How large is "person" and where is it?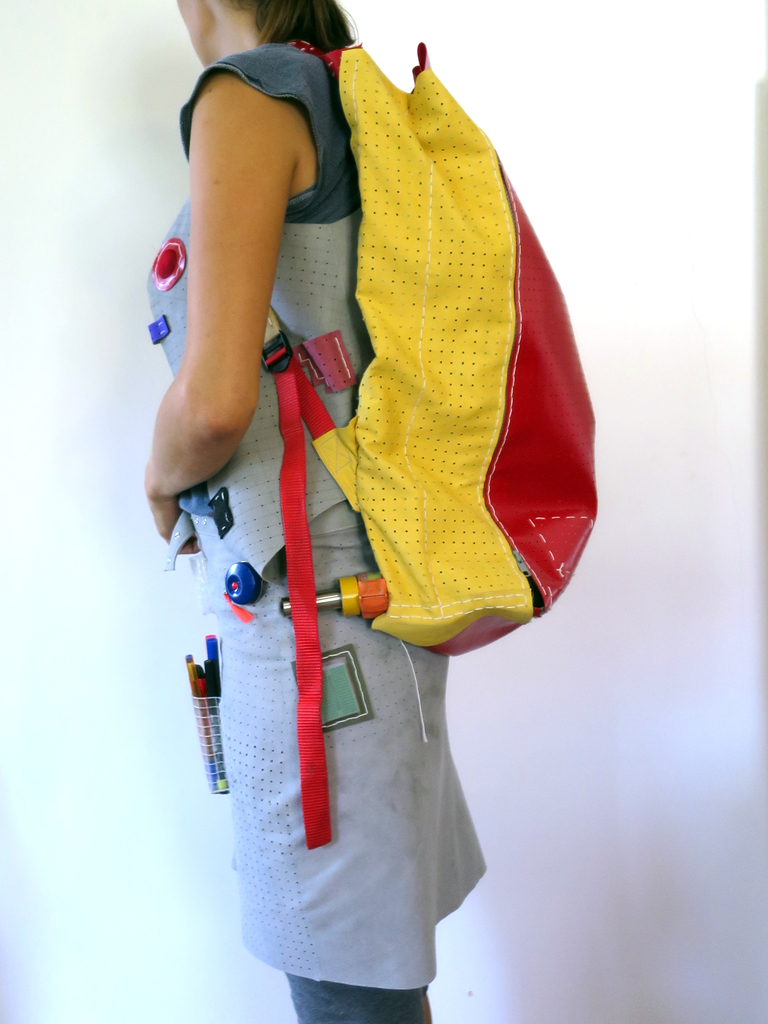
Bounding box: bbox=[147, 0, 598, 1020].
